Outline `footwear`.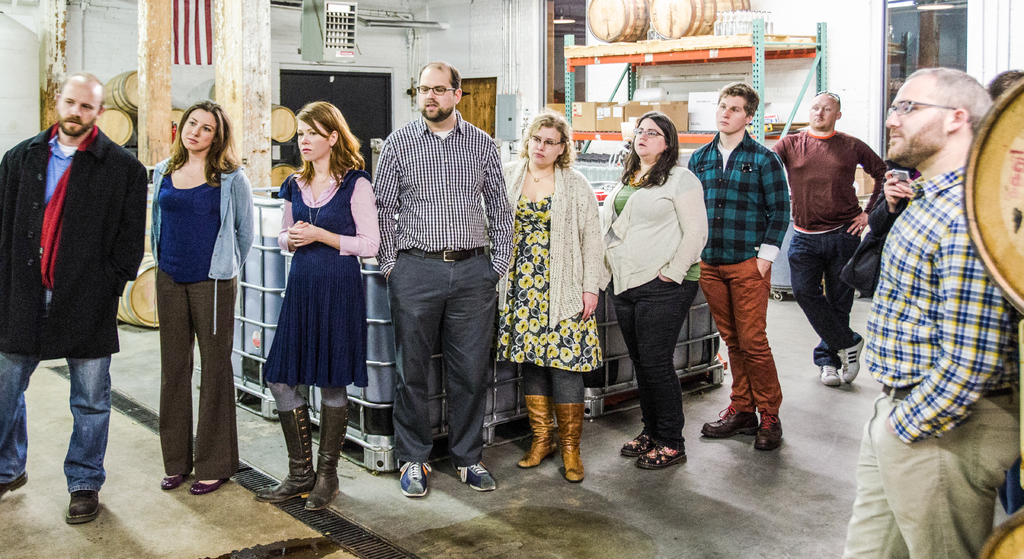
Outline: box(0, 469, 30, 499).
